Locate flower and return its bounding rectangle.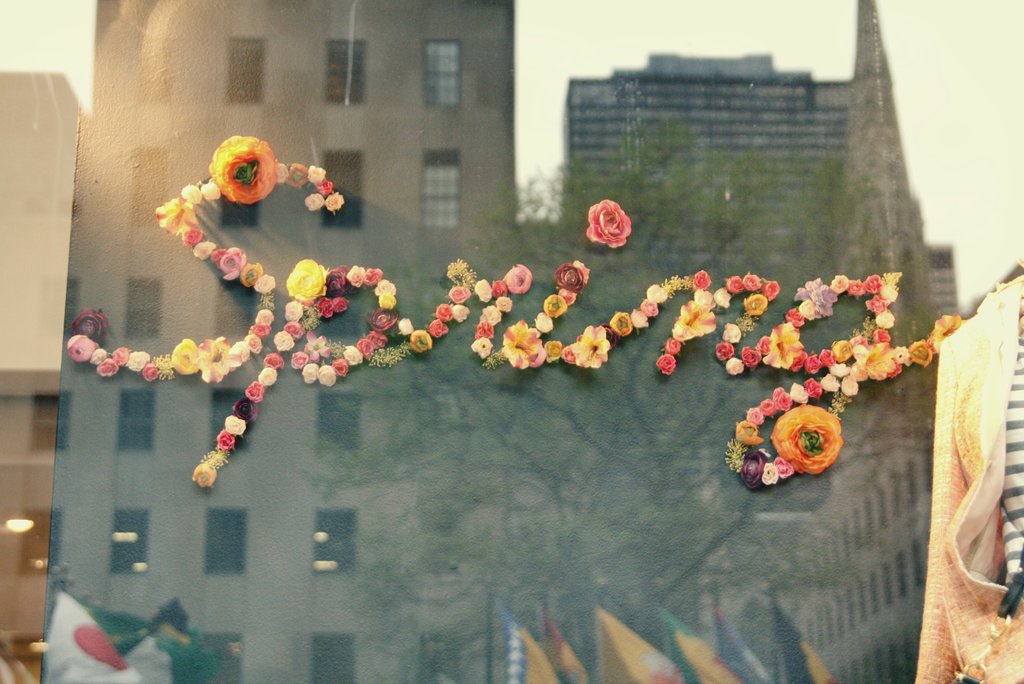
bbox=[218, 247, 250, 281].
